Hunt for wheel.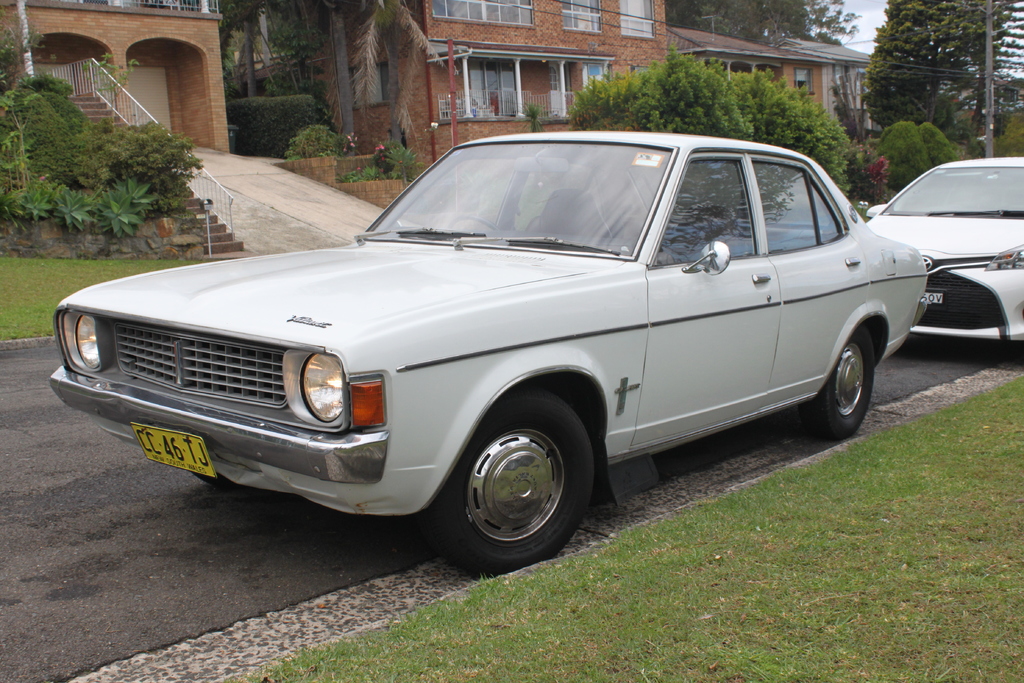
Hunted down at x1=800 y1=323 x2=872 y2=441.
